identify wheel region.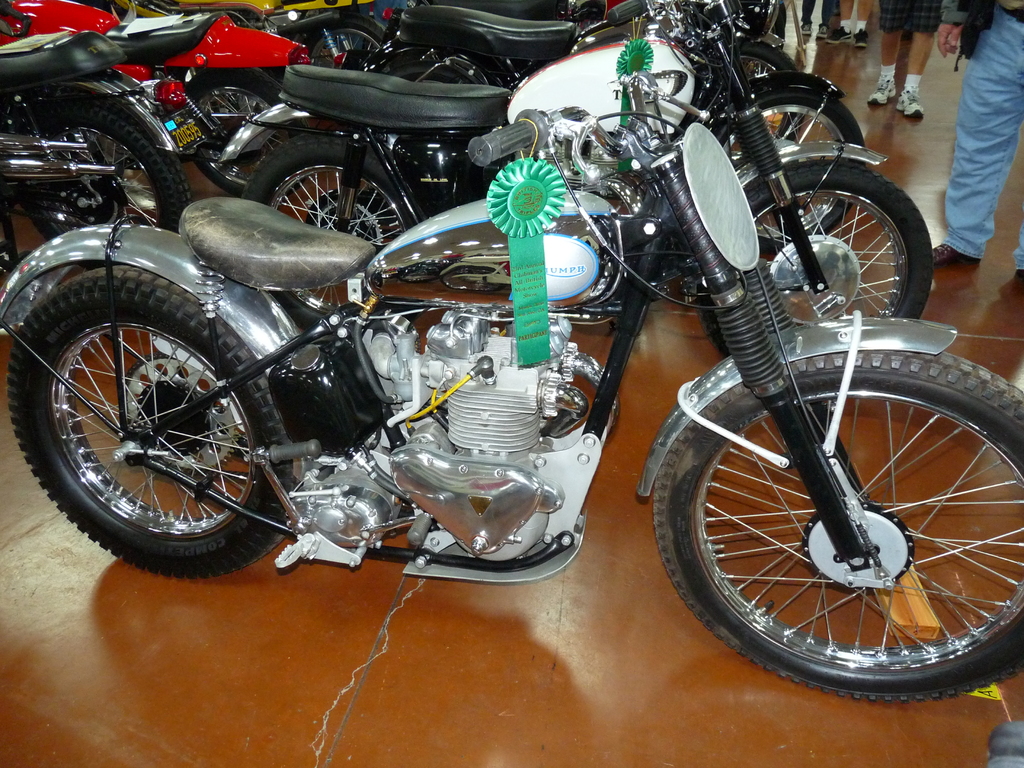
Region: region(190, 68, 284, 199).
